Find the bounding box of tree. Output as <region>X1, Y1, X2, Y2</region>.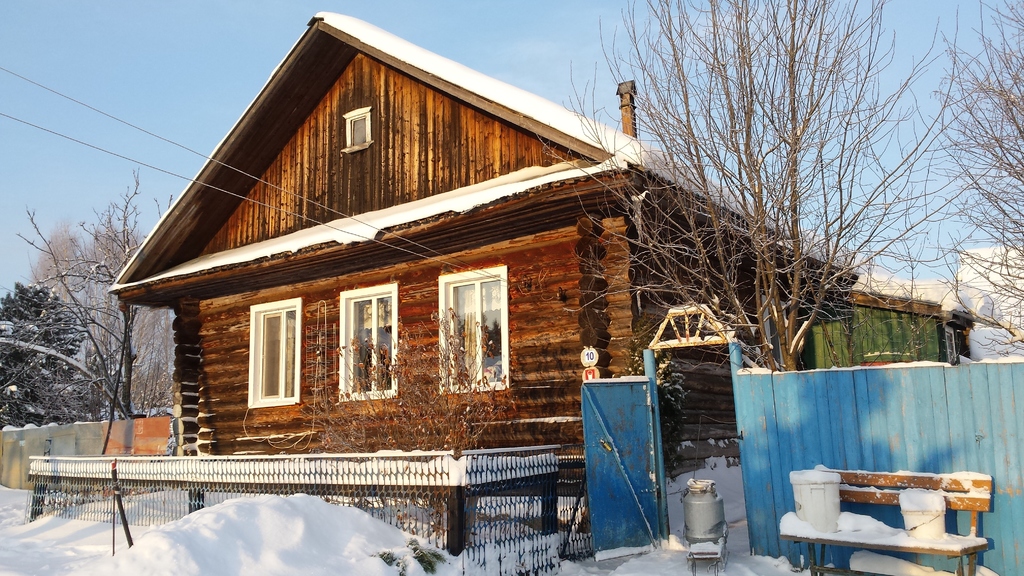
<region>0, 278, 99, 426</region>.
